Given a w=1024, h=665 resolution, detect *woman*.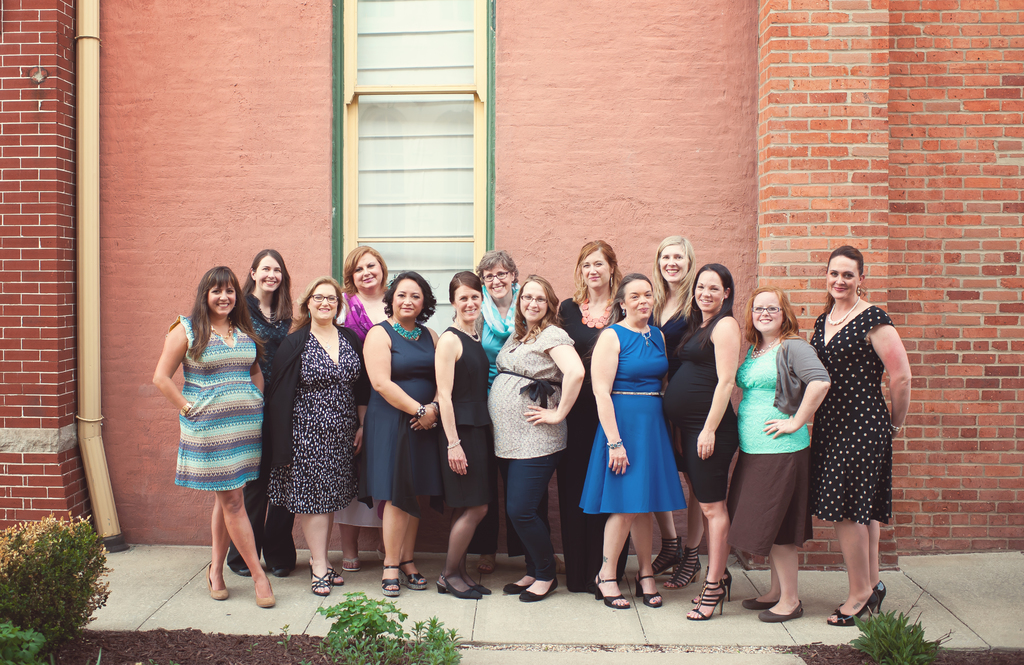
485:275:585:597.
